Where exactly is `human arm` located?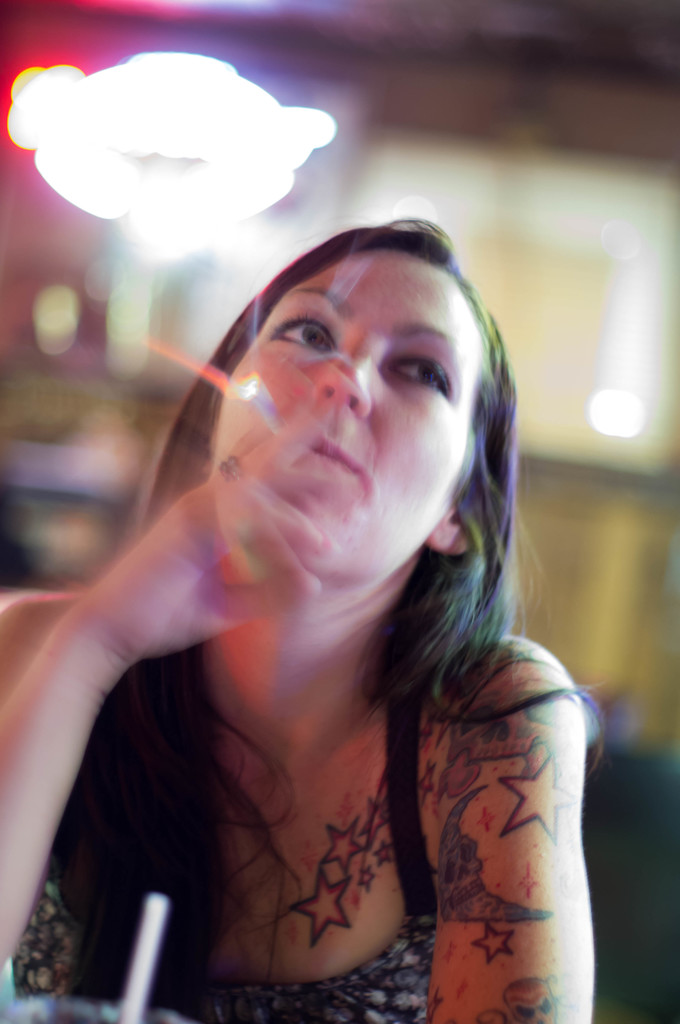
Its bounding box is box=[0, 391, 345, 982].
